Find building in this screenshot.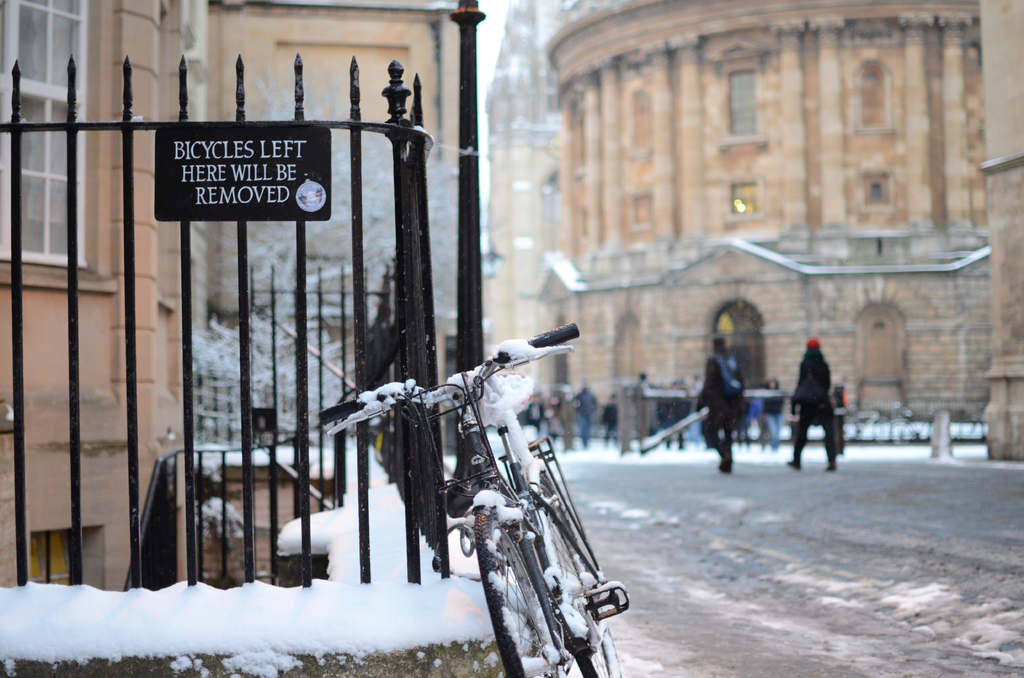
The bounding box for building is <region>0, 0, 454, 590</region>.
